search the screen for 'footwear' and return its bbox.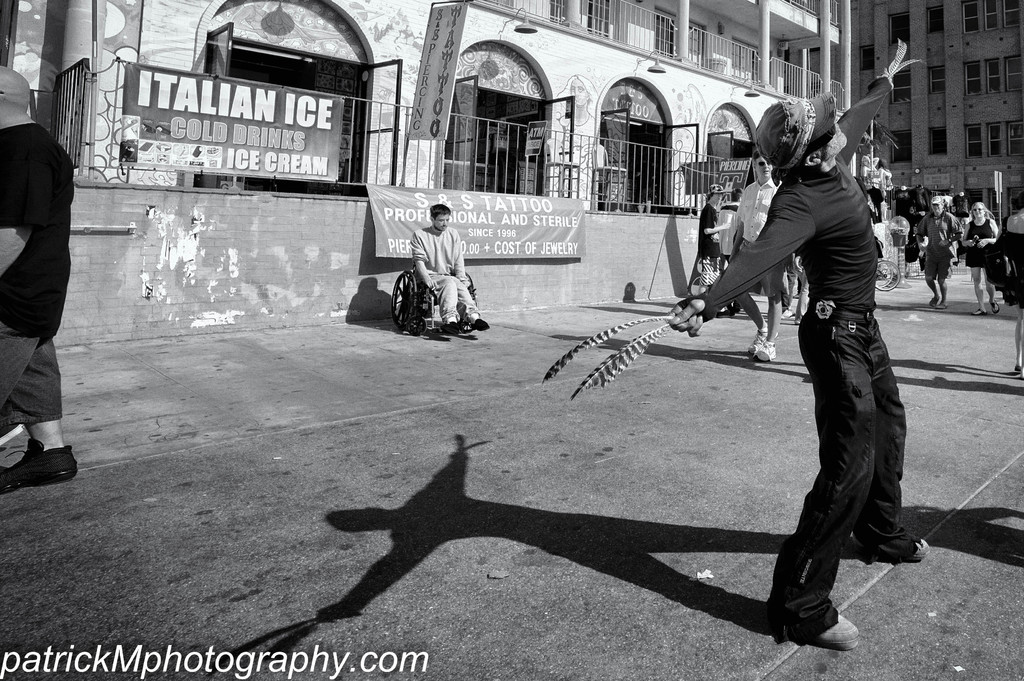
Found: locate(0, 435, 77, 495).
